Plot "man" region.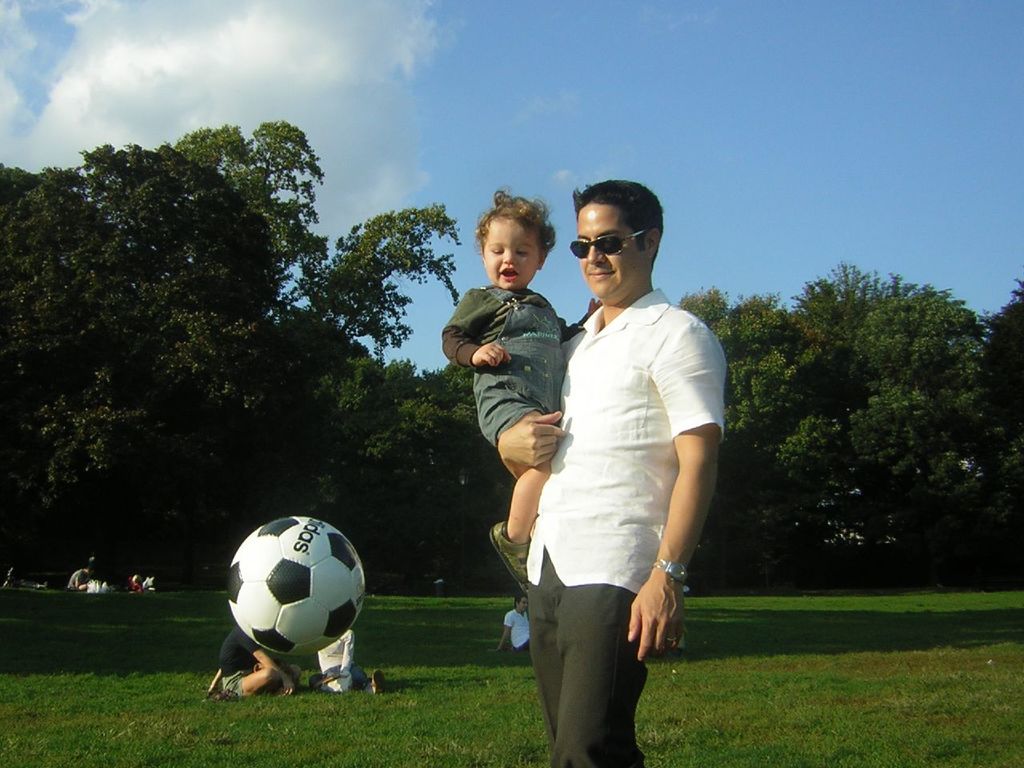
Plotted at pyautogui.locateOnScreen(498, 180, 730, 767).
